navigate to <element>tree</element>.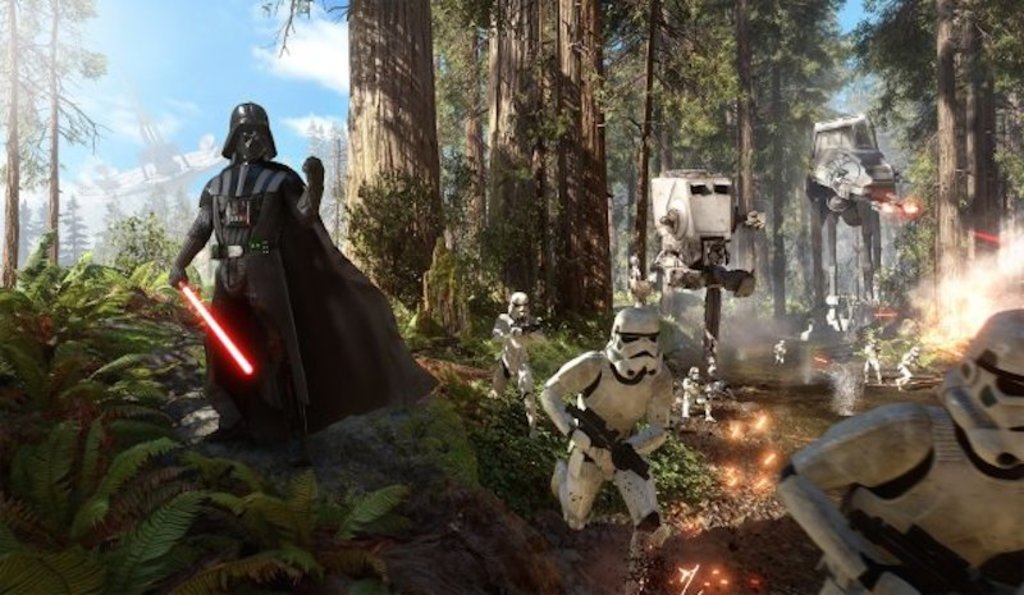
Navigation target: <region>87, 194, 134, 265</region>.
